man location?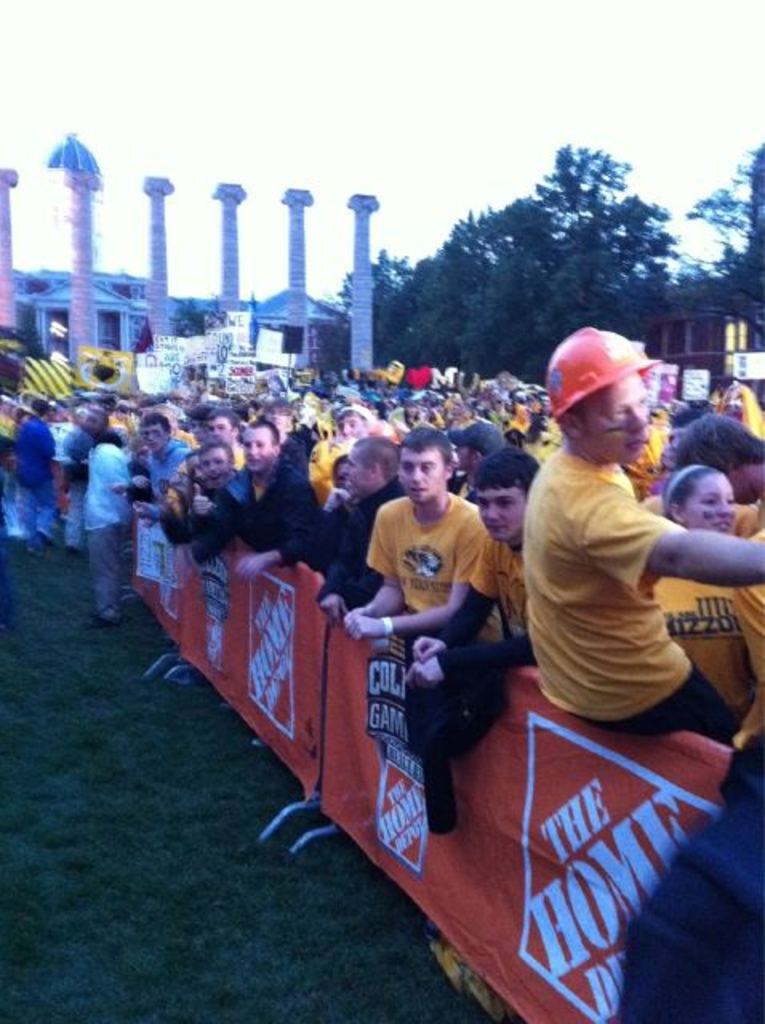
<box>202,405,248,472</box>
